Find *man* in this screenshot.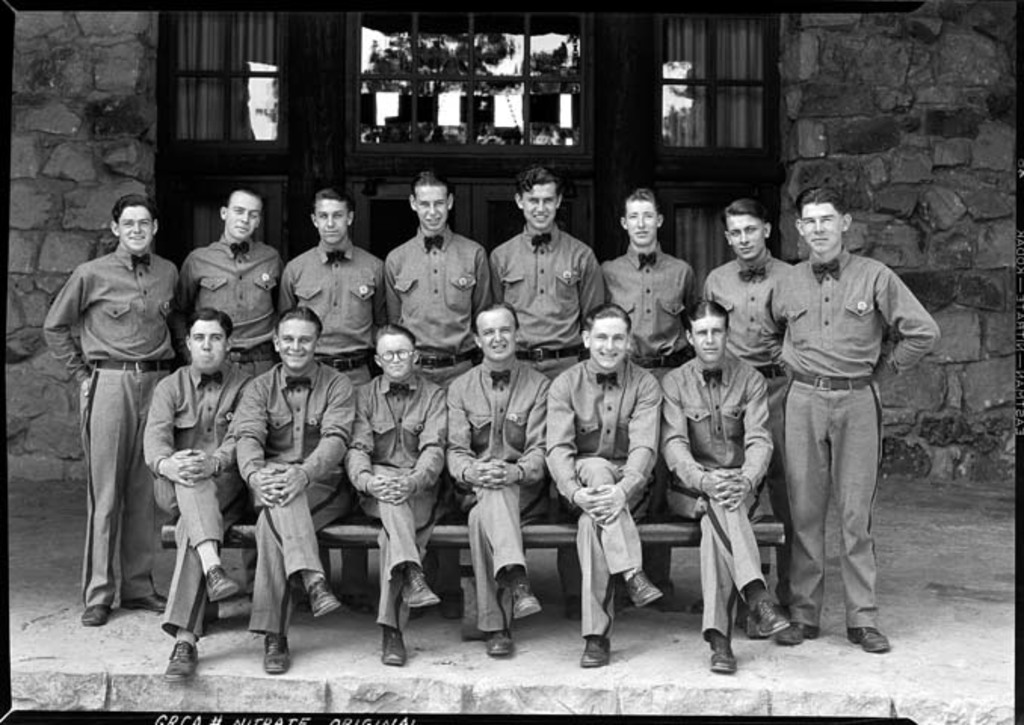
The bounding box for *man* is 649,298,781,677.
